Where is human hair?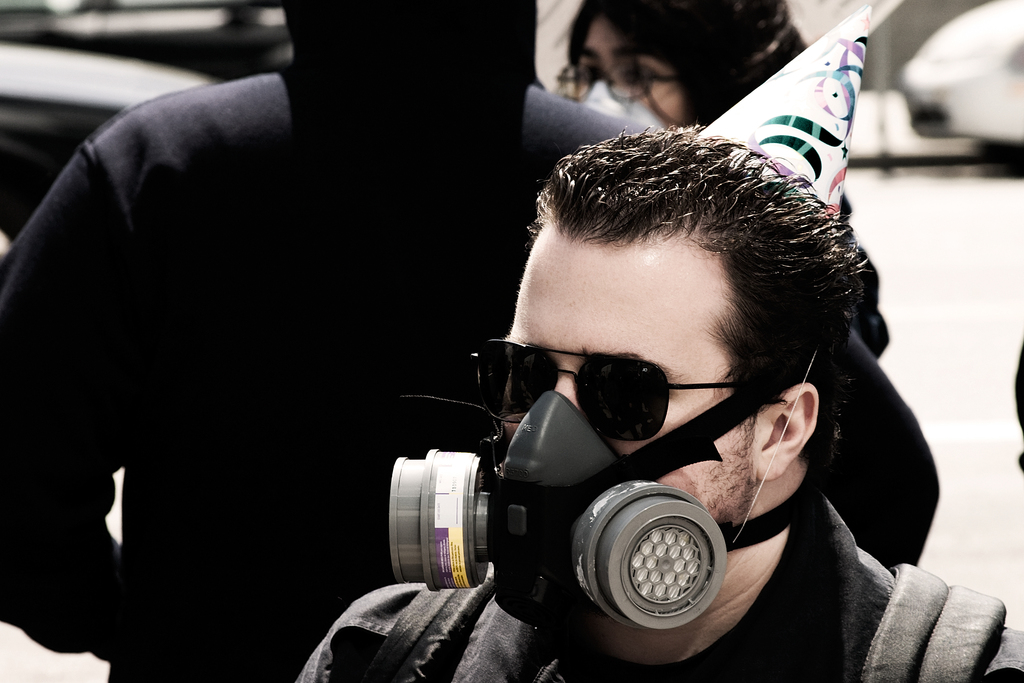
locate(490, 108, 843, 484).
